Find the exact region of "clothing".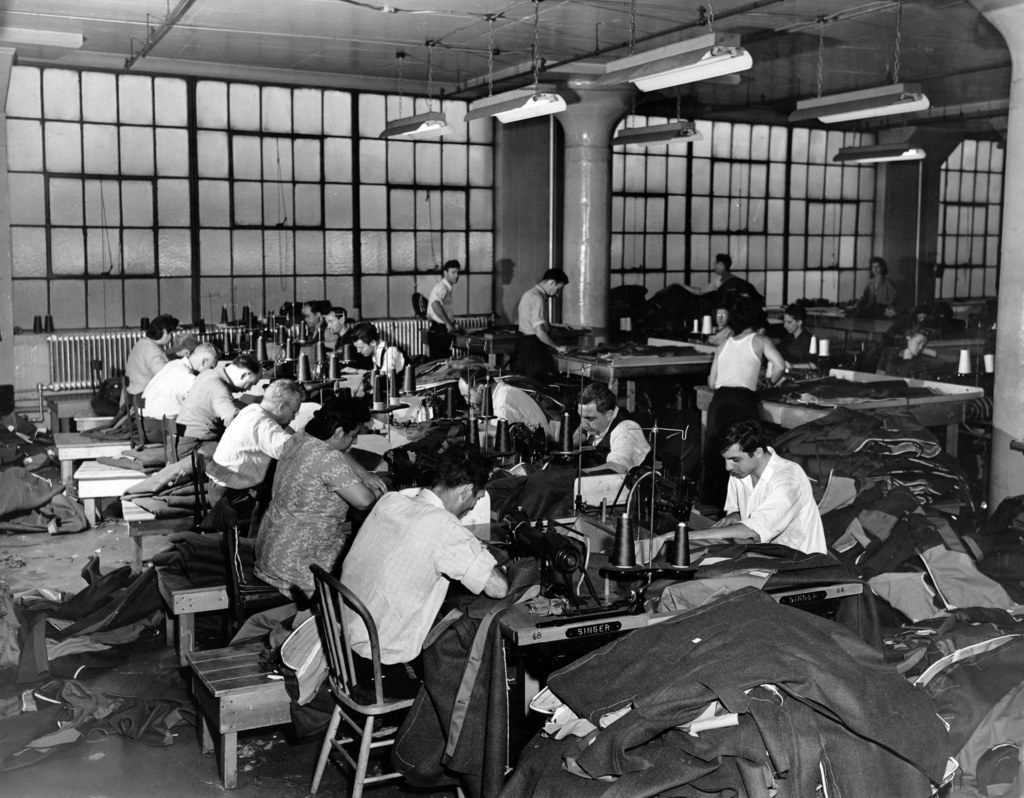
Exact region: (left=369, top=337, right=414, bottom=387).
